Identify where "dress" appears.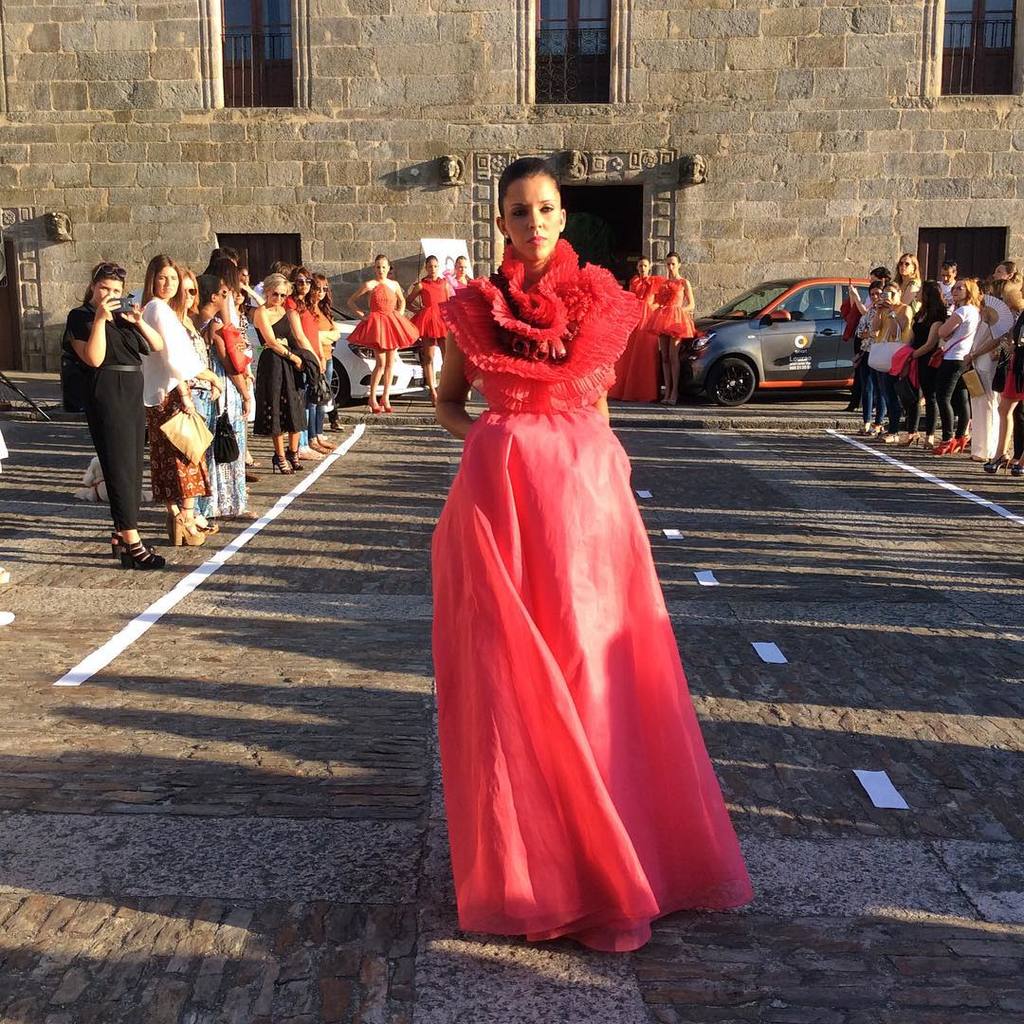
Appears at BBox(993, 320, 1023, 408).
